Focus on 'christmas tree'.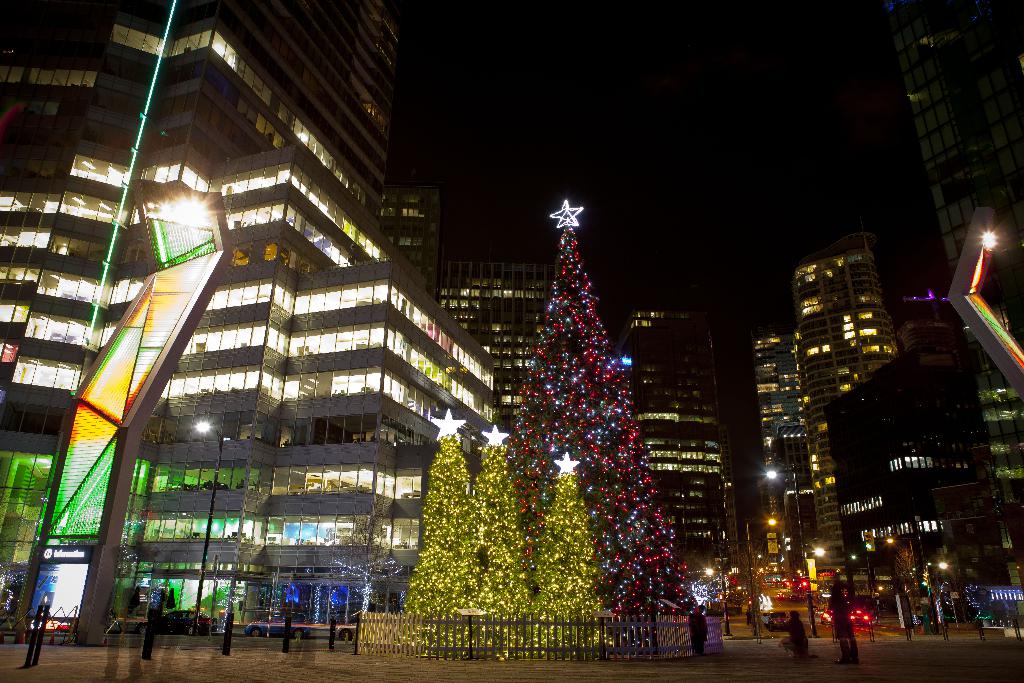
Focused at l=529, t=448, r=621, b=660.
